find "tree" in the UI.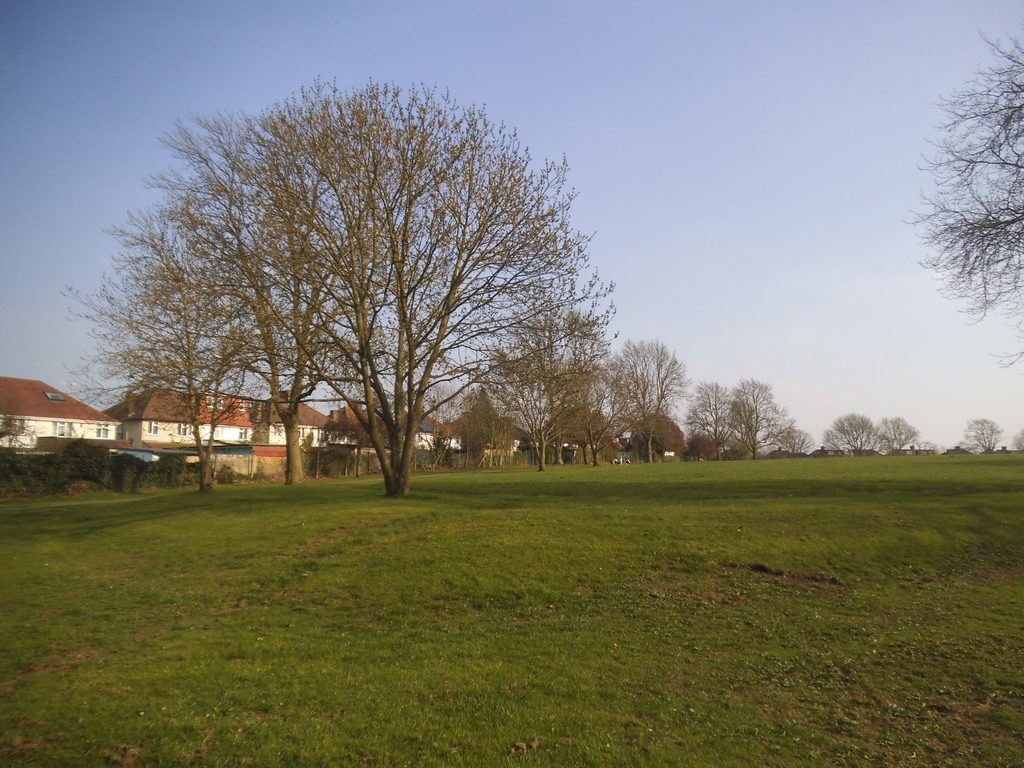
UI element at <bbox>657, 415, 680, 447</bbox>.
